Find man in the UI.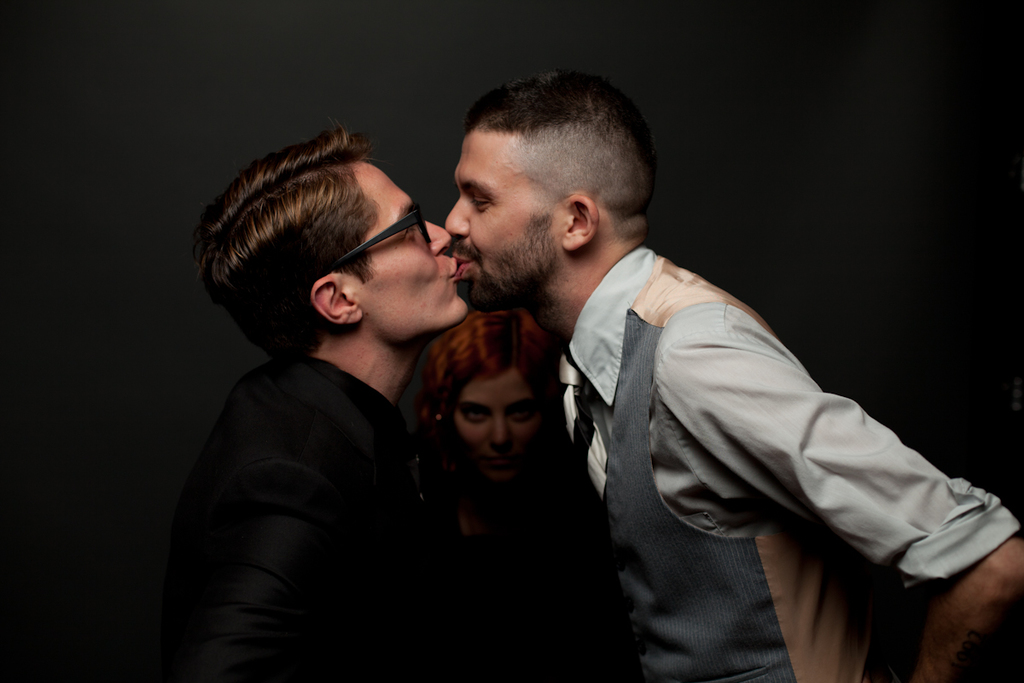
UI element at (441,64,1023,682).
